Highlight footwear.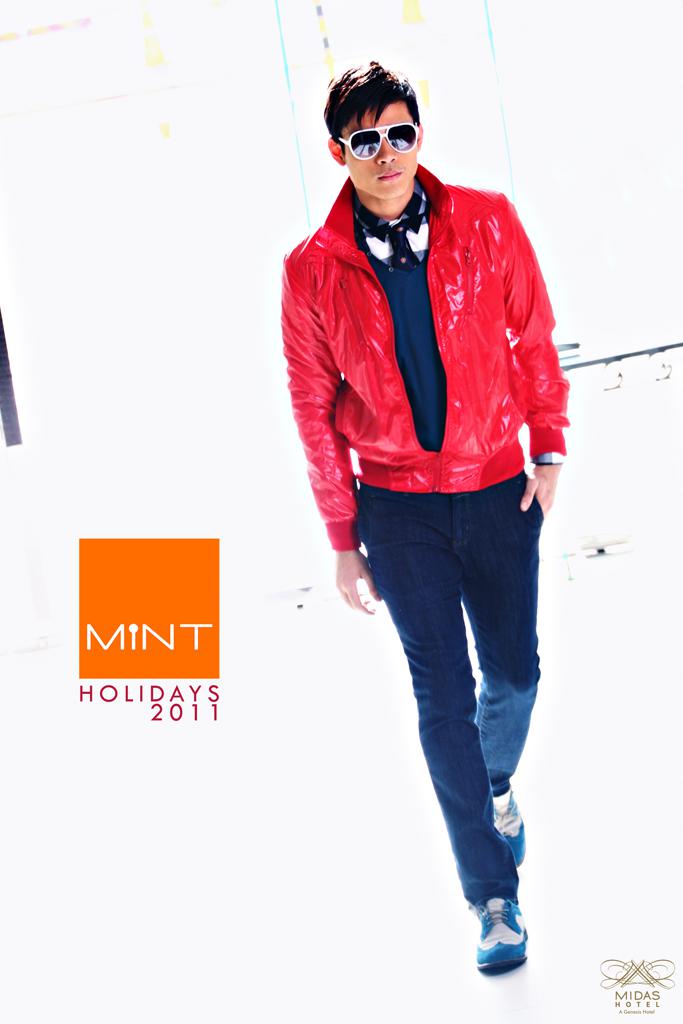
Highlighted region: 488,784,527,866.
